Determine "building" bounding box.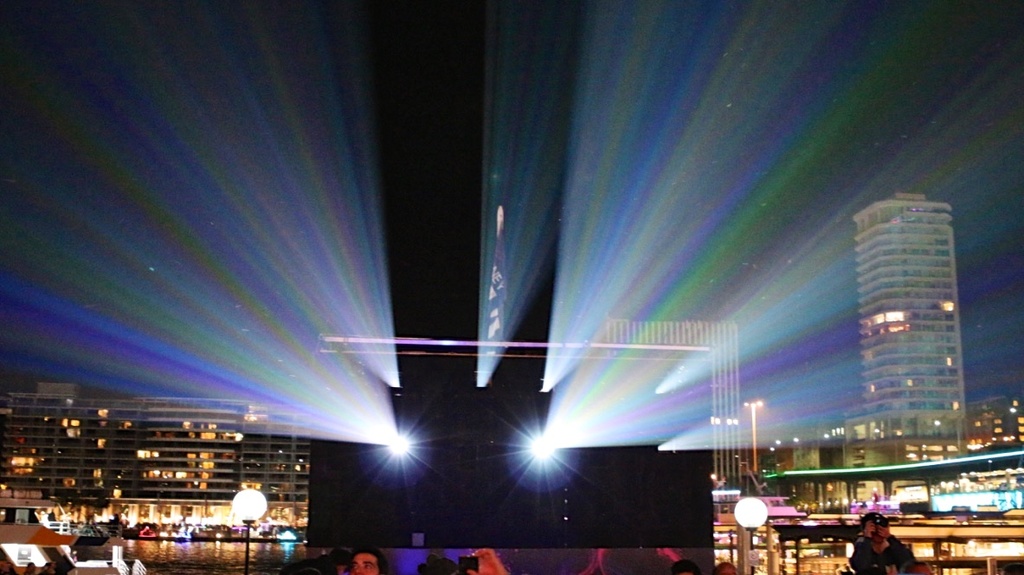
Determined: 7:359:321:542.
